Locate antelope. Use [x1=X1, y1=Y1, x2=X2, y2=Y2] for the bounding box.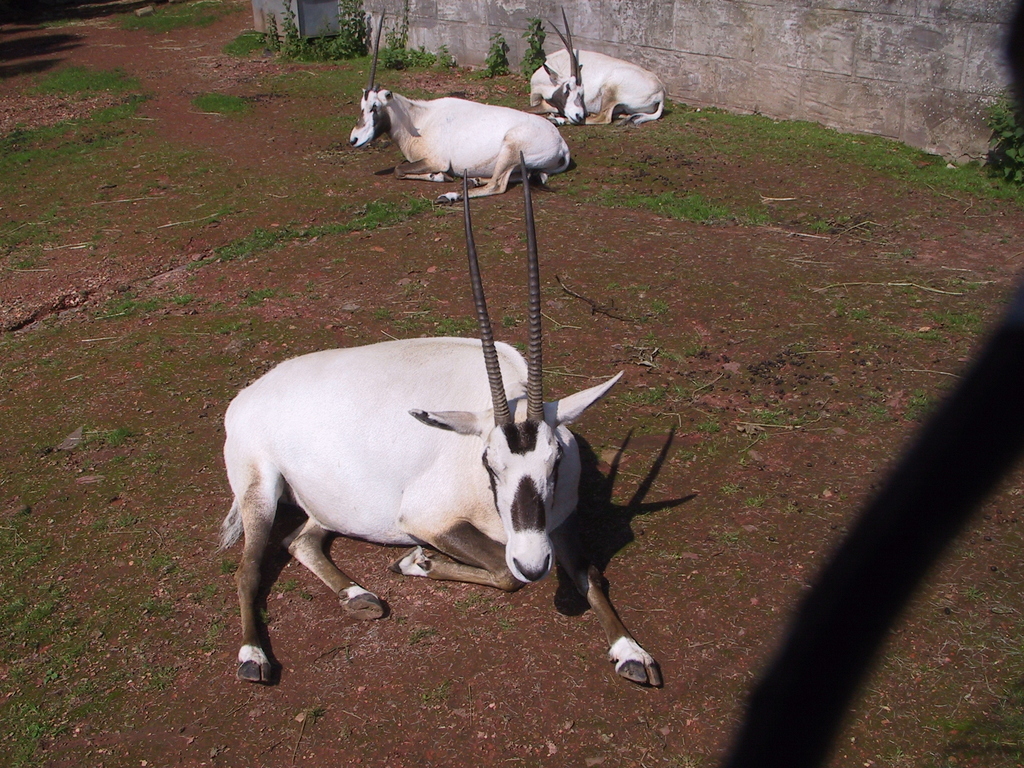
[x1=217, y1=151, x2=667, y2=683].
